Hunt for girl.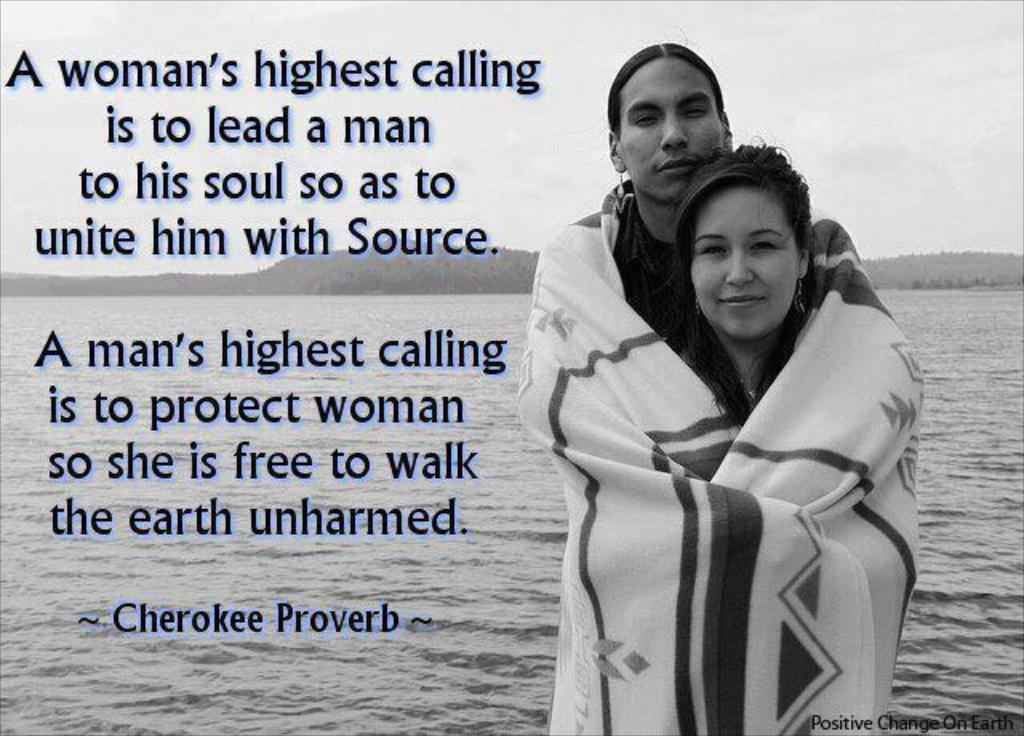
Hunted down at rect(554, 149, 922, 734).
